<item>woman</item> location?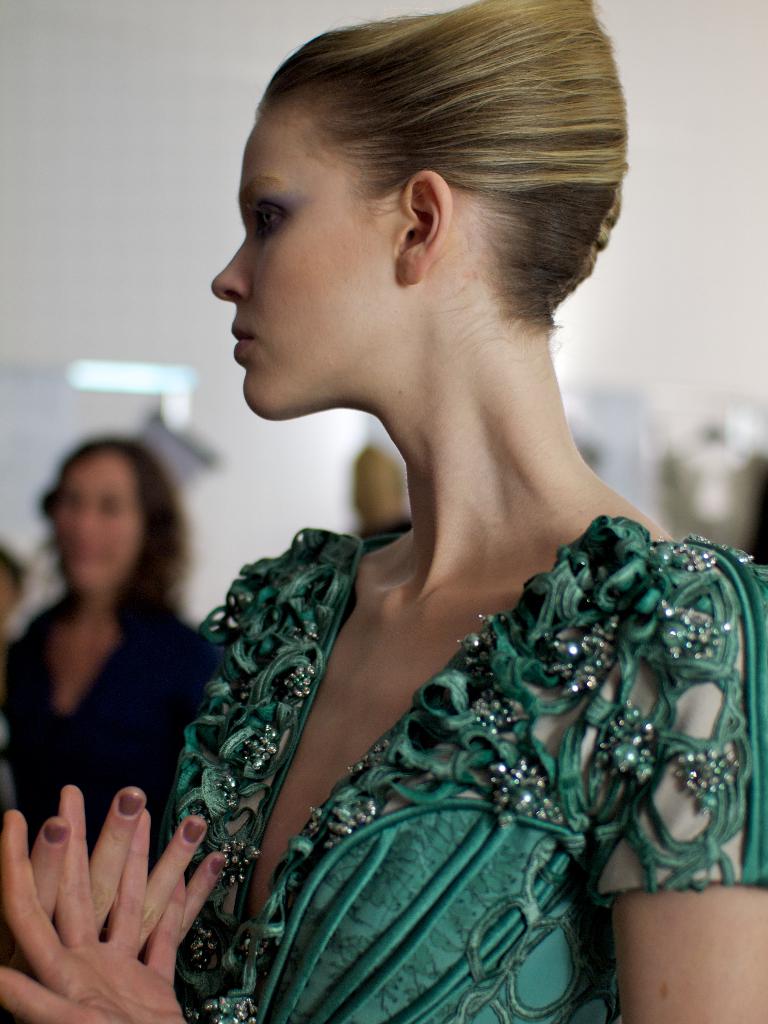
x1=72 y1=25 x2=746 y2=1007
